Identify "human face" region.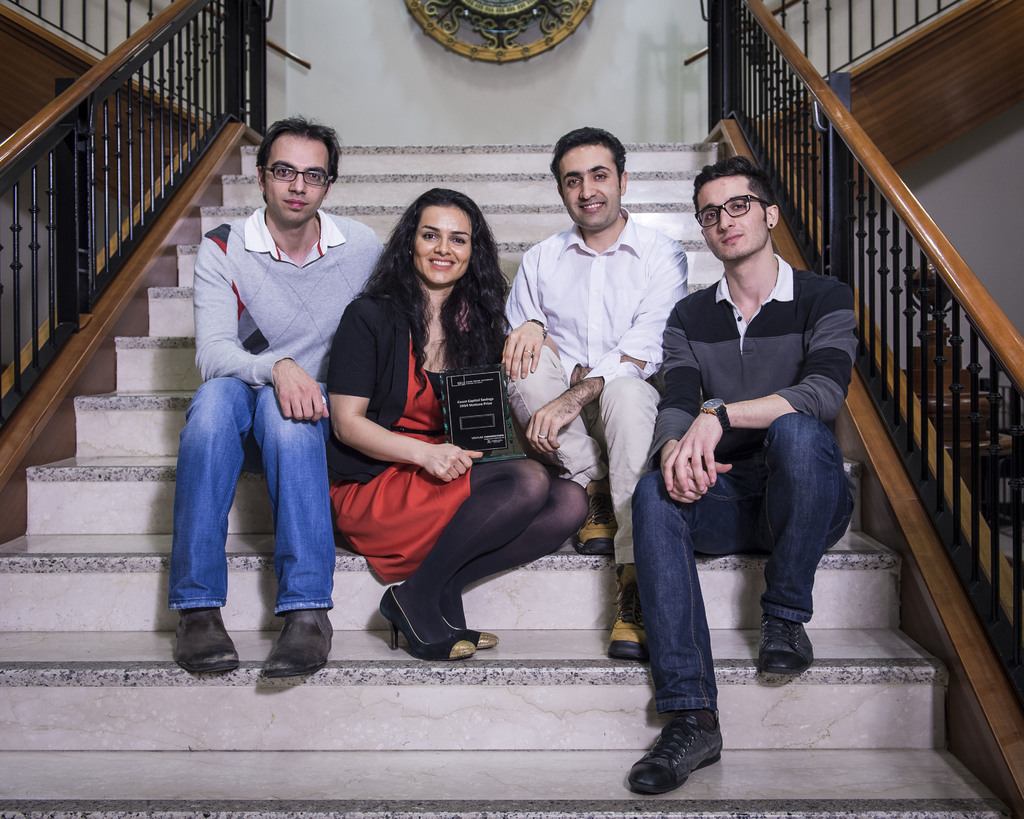
Region: box=[258, 129, 327, 225].
